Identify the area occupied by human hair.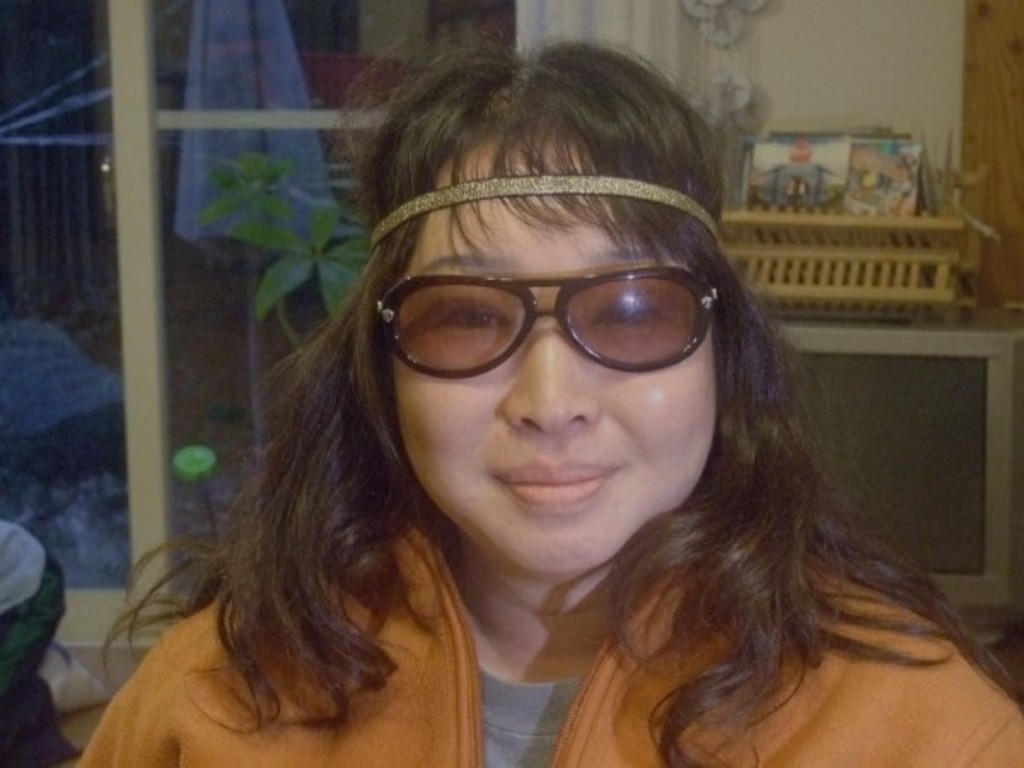
Area: <box>172,49,935,742</box>.
